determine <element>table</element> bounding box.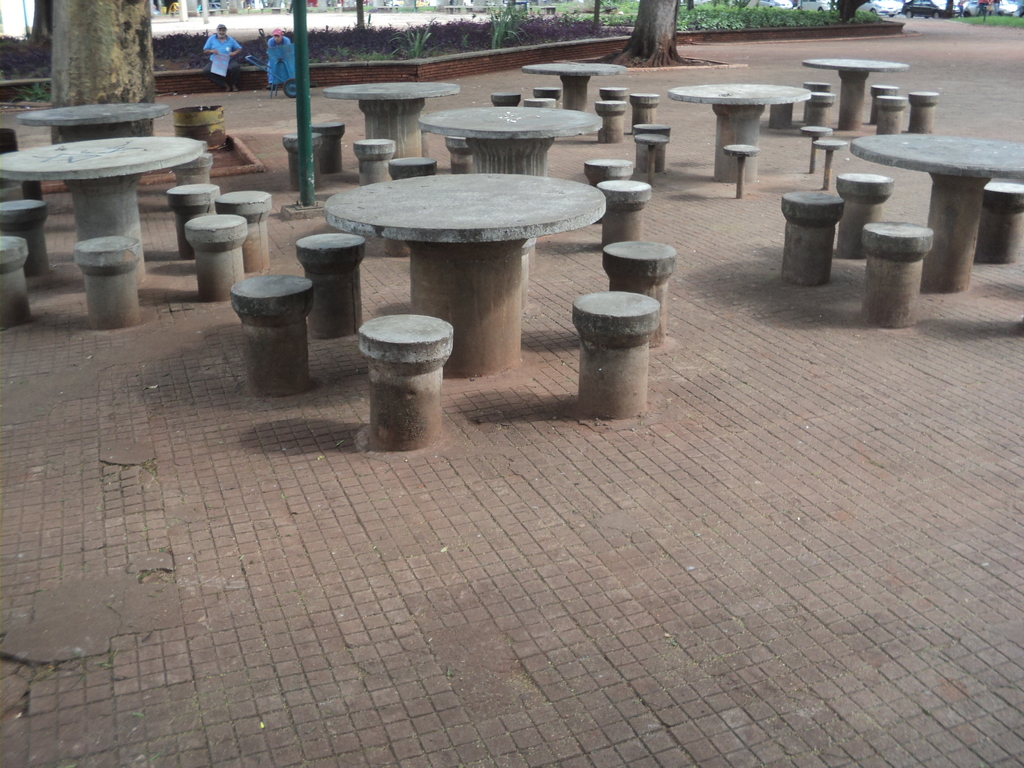
Determined: {"left": 798, "top": 59, "right": 908, "bottom": 126}.
